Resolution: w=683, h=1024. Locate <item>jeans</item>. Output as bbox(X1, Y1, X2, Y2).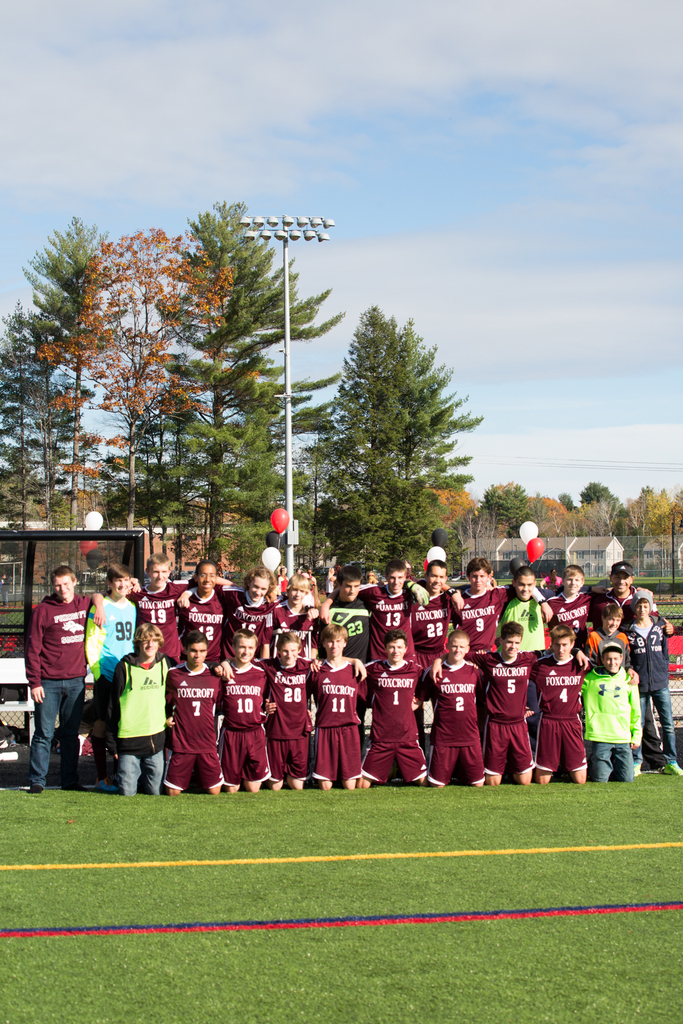
bbox(589, 744, 639, 785).
